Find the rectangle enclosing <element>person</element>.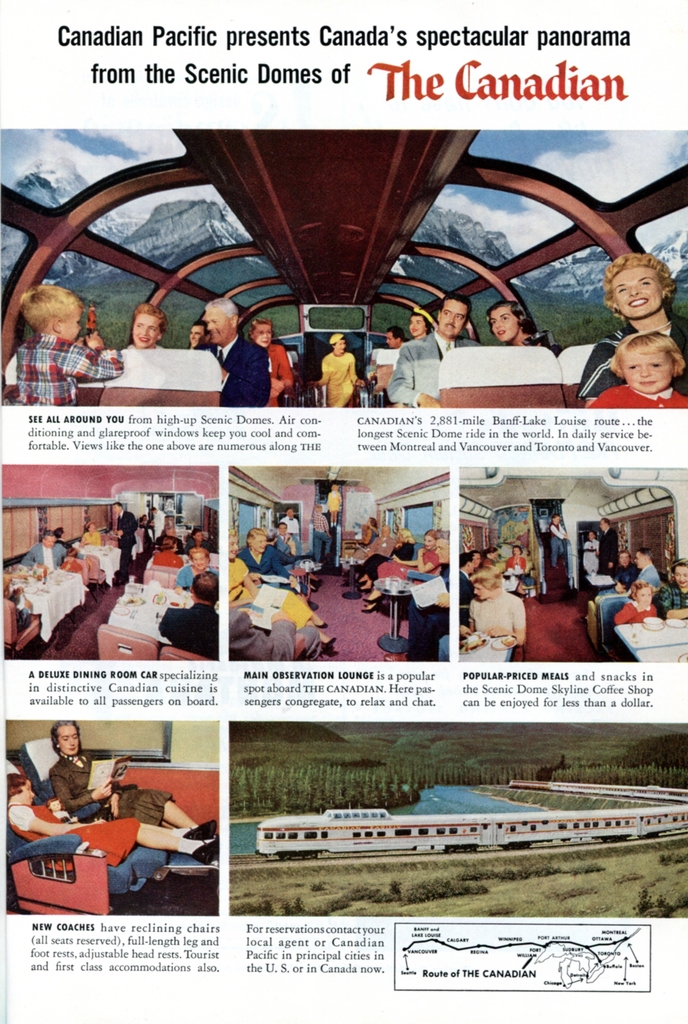
(307, 331, 367, 408).
